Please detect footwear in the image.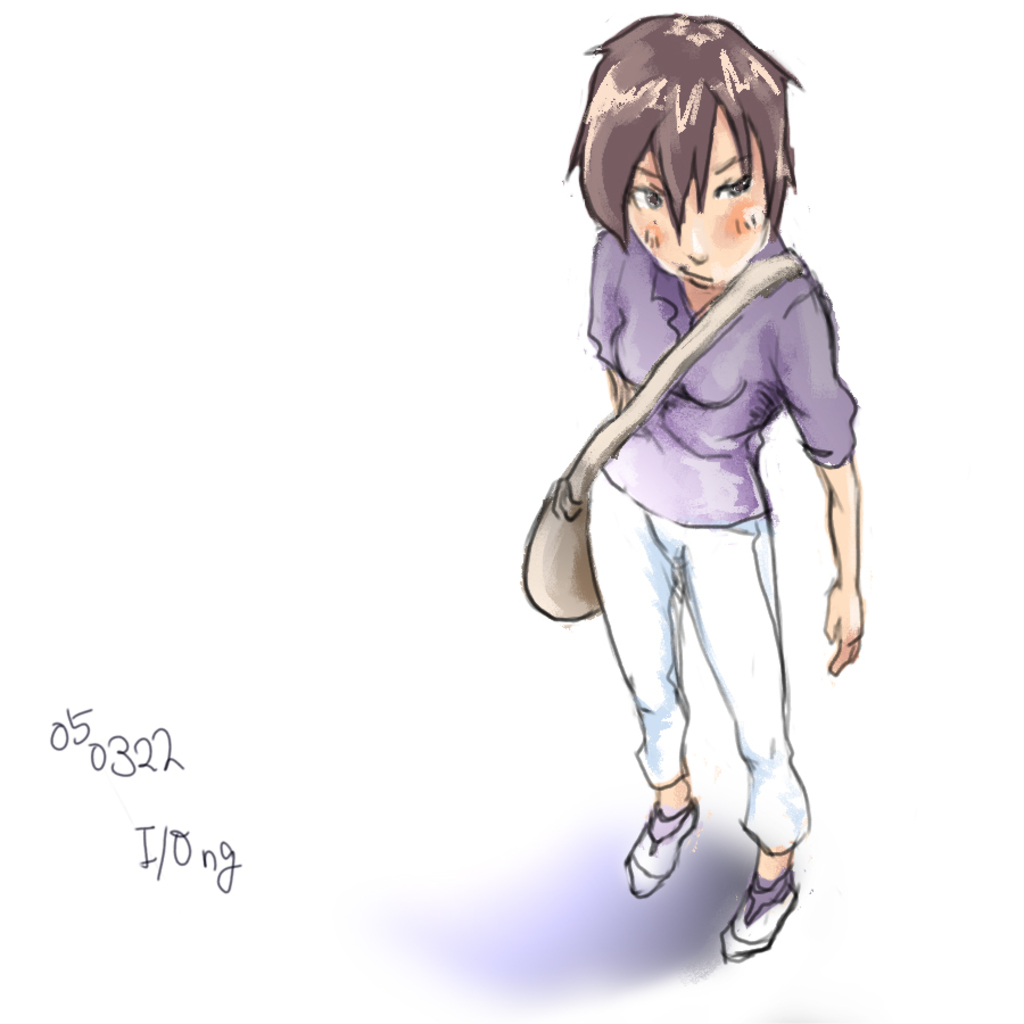
Rect(735, 801, 823, 989).
